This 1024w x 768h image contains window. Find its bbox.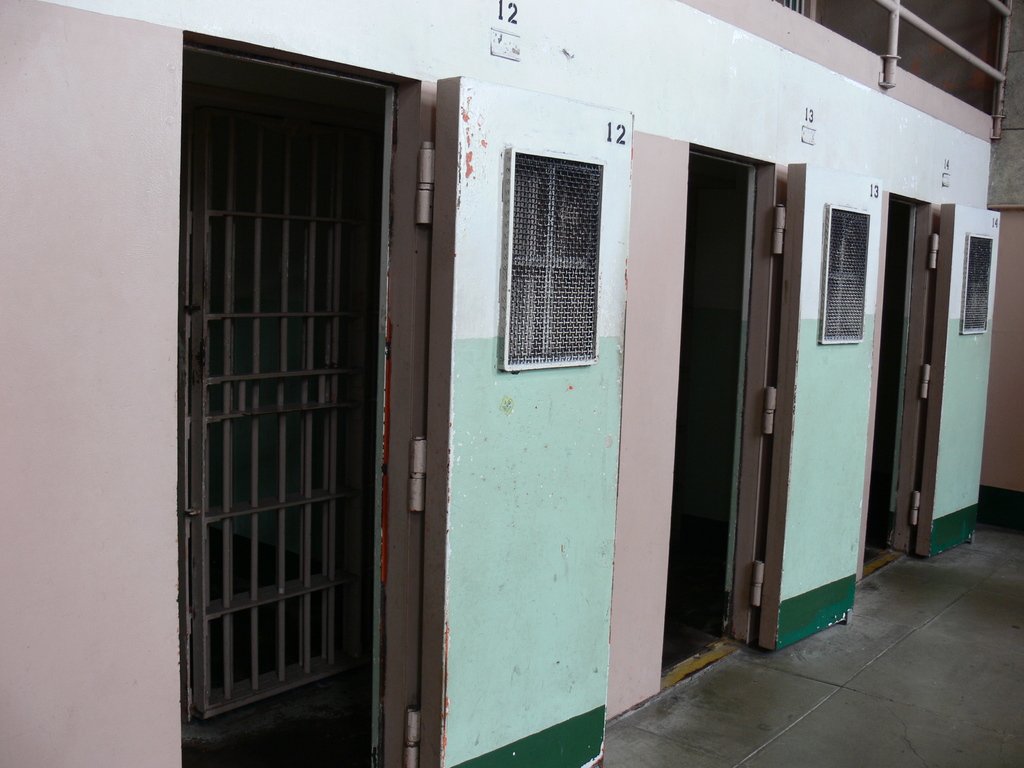
<region>963, 233, 994, 338</region>.
